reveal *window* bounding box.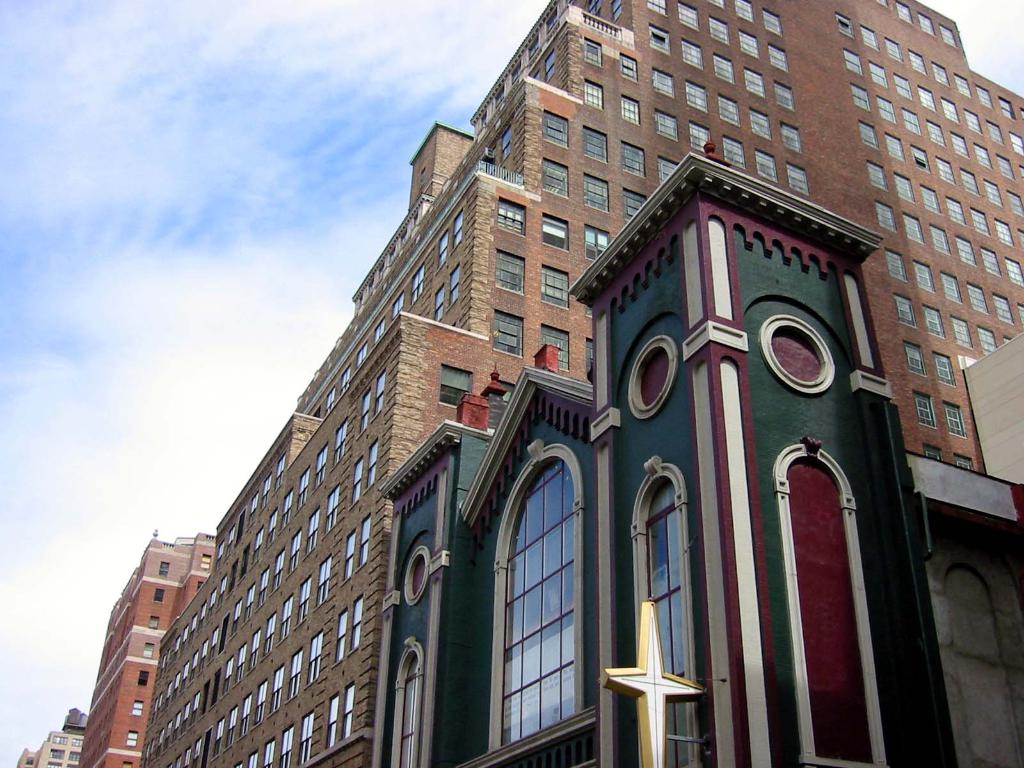
Revealed: 230 597 245 637.
